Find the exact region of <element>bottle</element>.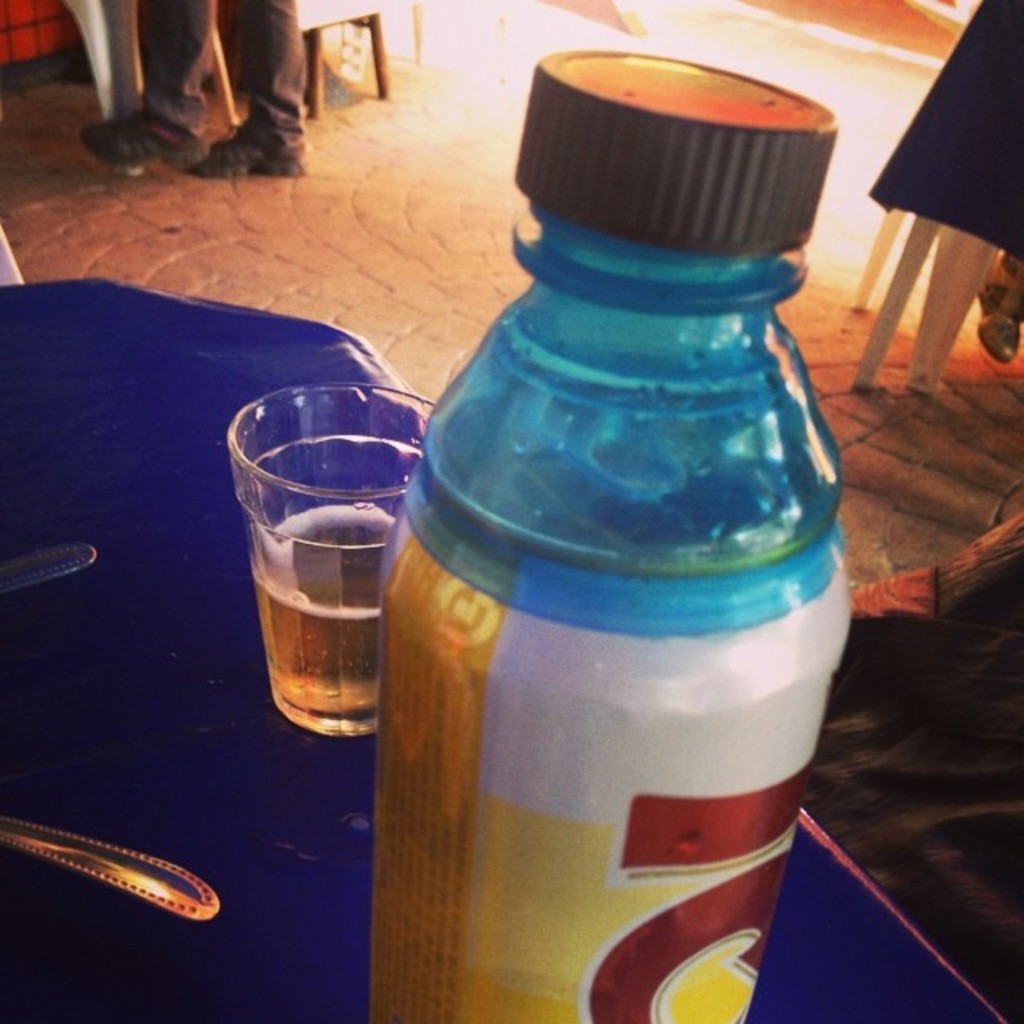
Exact region: <region>389, 18, 875, 1000</region>.
